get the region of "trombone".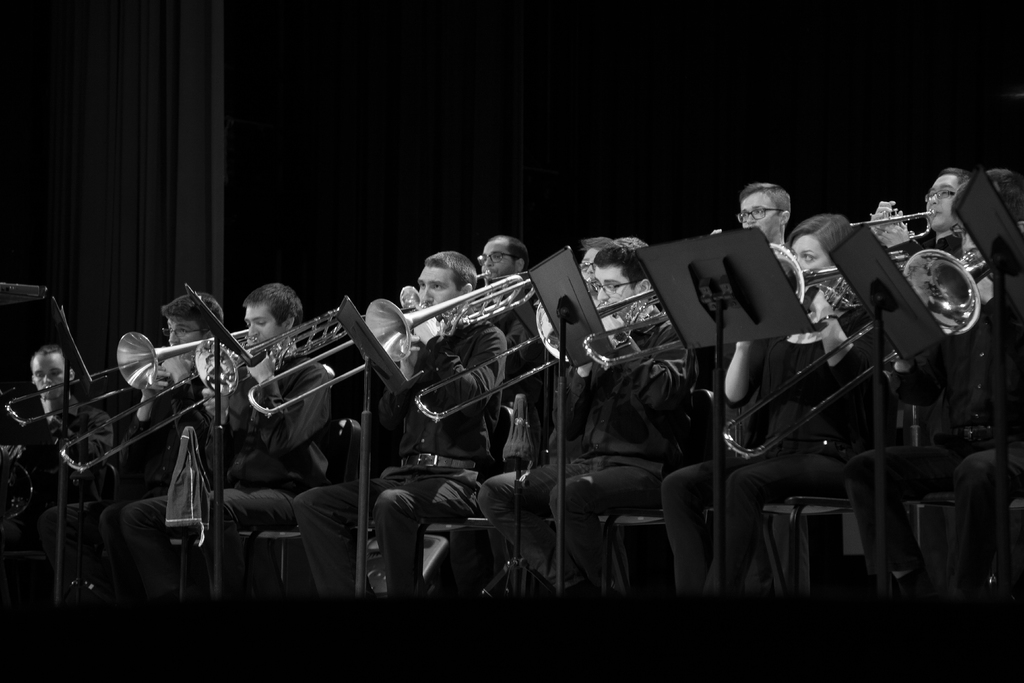
rect(721, 251, 995, 463).
